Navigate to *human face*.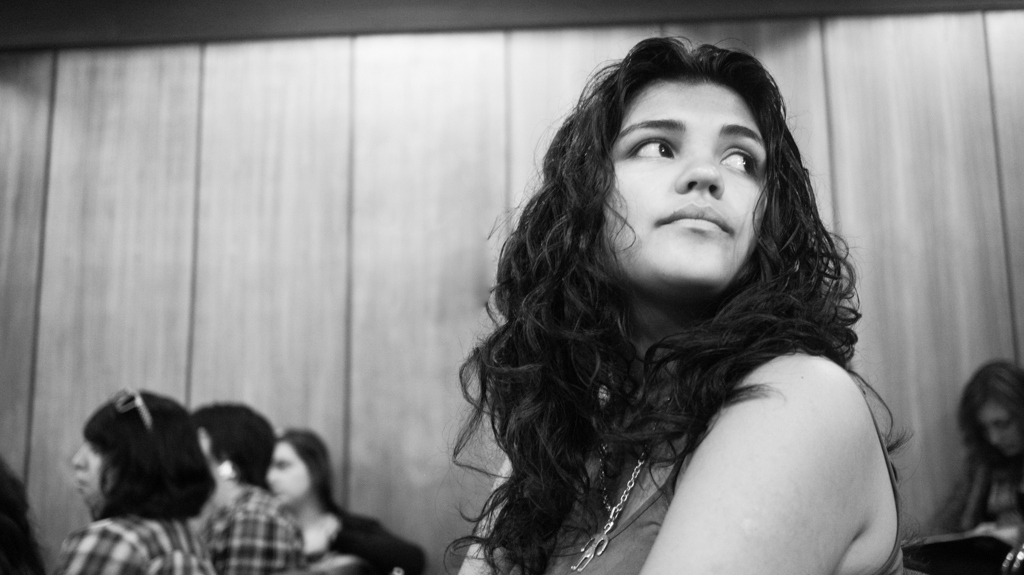
Navigation target: [x1=66, y1=430, x2=105, y2=504].
